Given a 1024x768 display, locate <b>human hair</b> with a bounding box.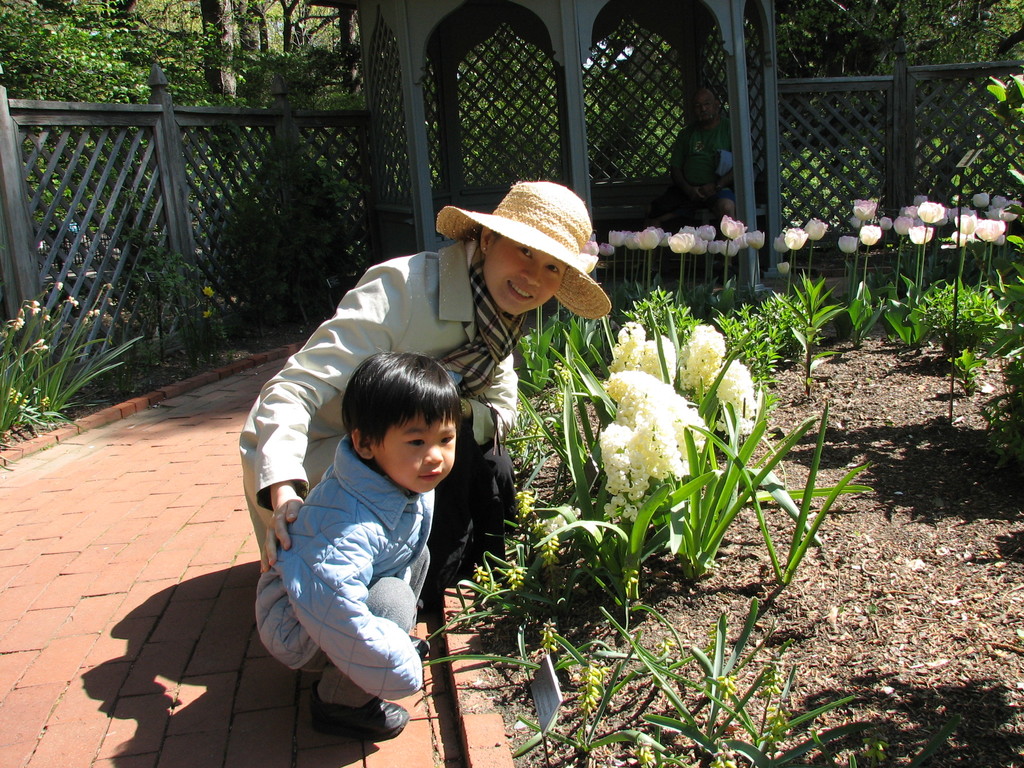
Located: [left=322, top=340, right=460, bottom=492].
